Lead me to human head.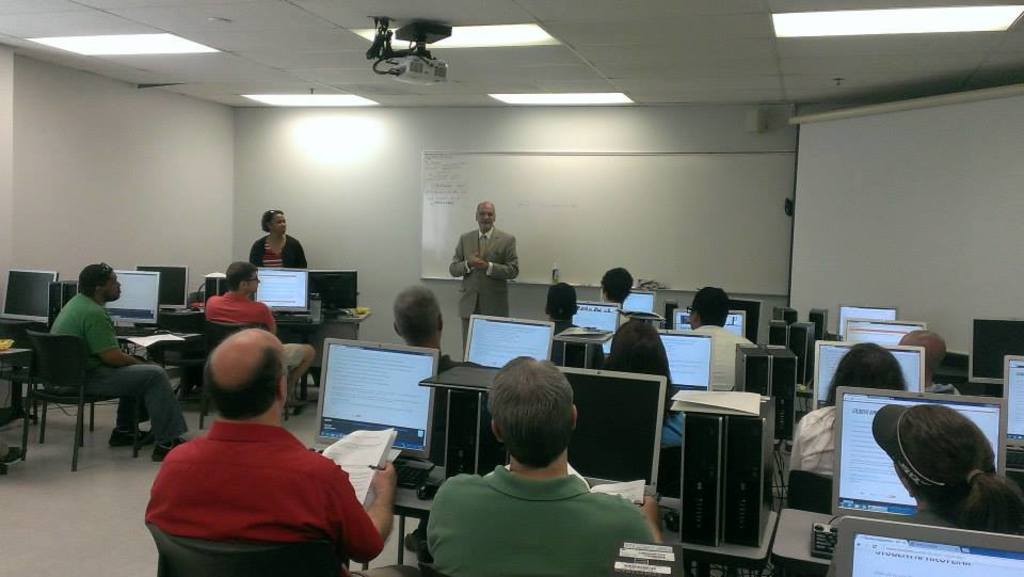
Lead to <box>393,284,447,348</box>.
